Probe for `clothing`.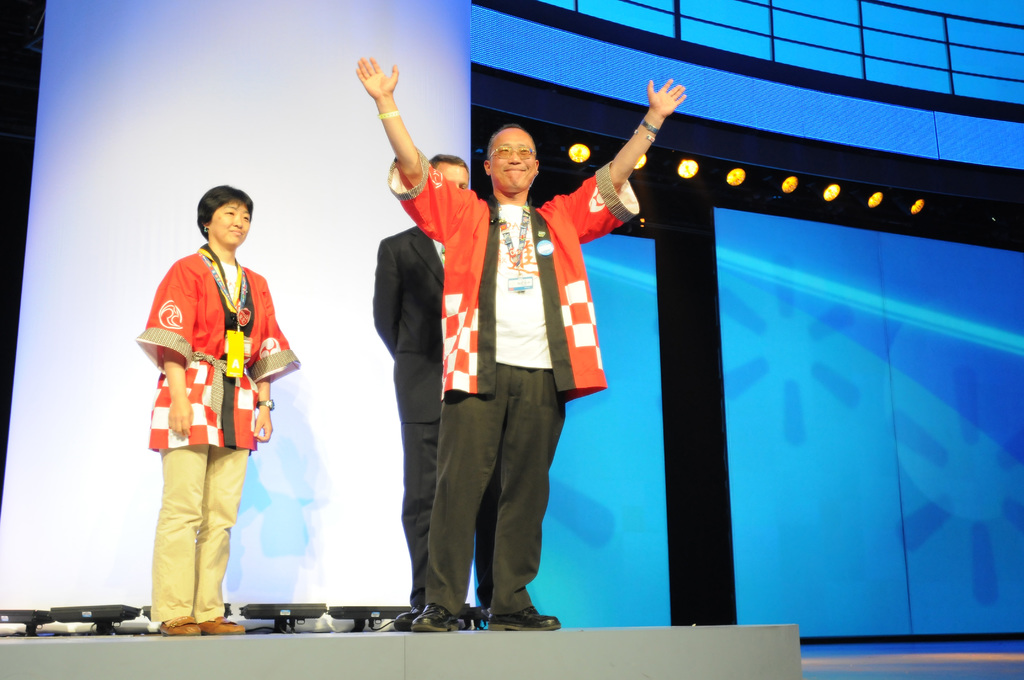
Probe result: <bbox>411, 118, 618, 620</bbox>.
